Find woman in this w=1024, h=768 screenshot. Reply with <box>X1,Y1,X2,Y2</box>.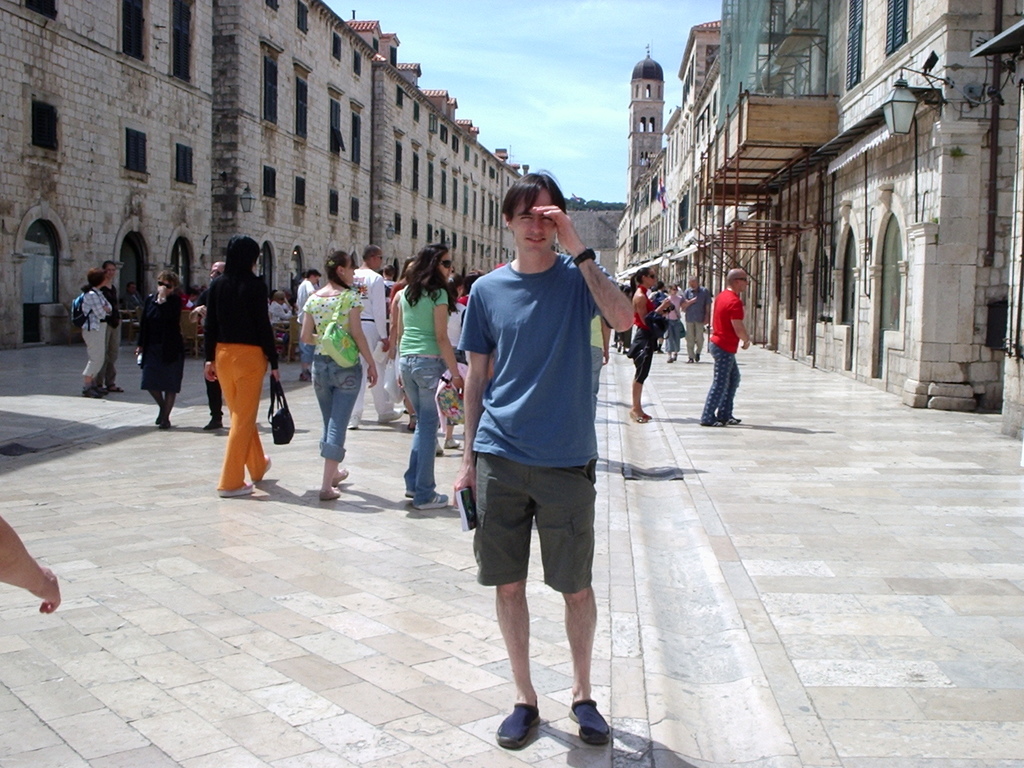
<box>194,223,282,497</box>.
